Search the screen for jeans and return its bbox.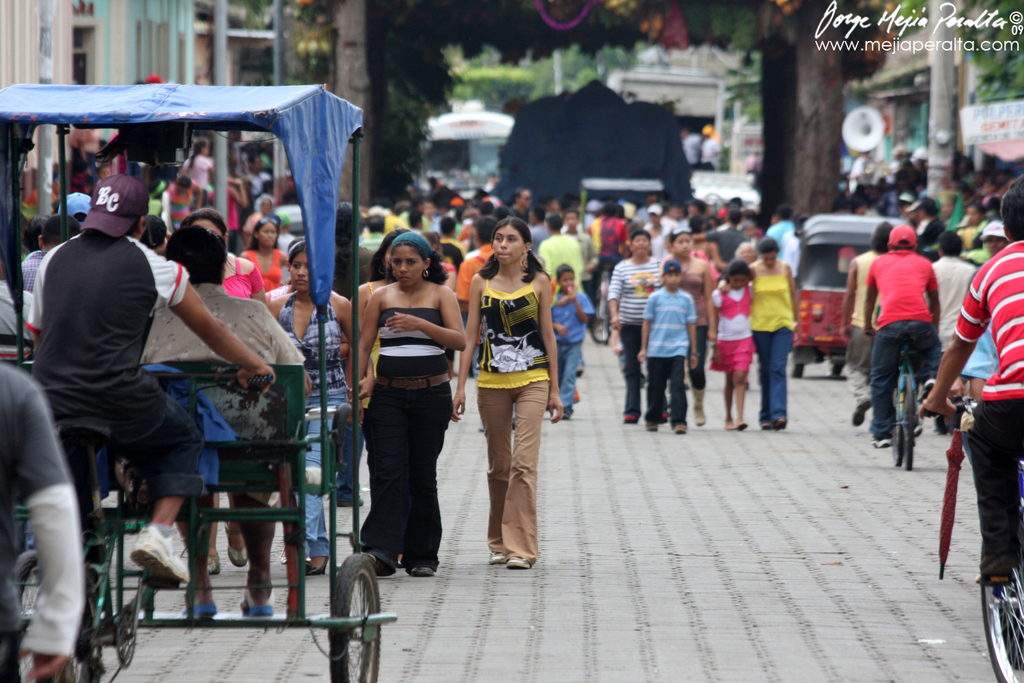
Found: 620, 328, 640, 412.
